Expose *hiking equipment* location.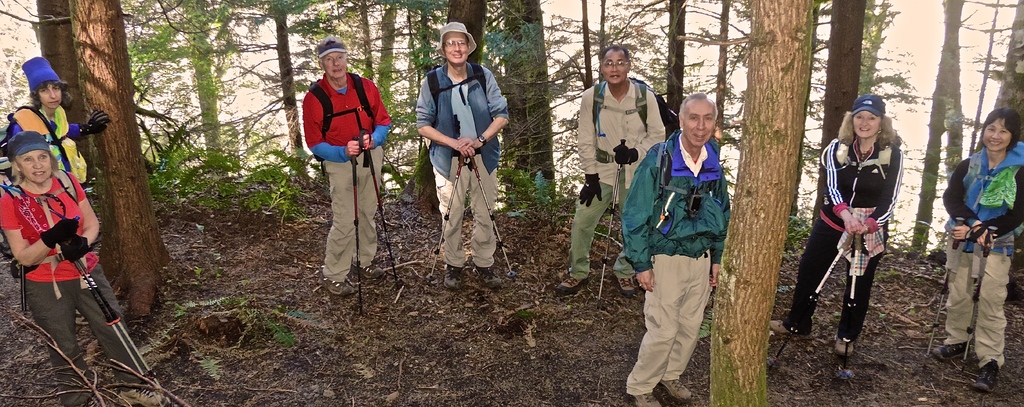
Exposed at <box>467,147,514,276</box>.
